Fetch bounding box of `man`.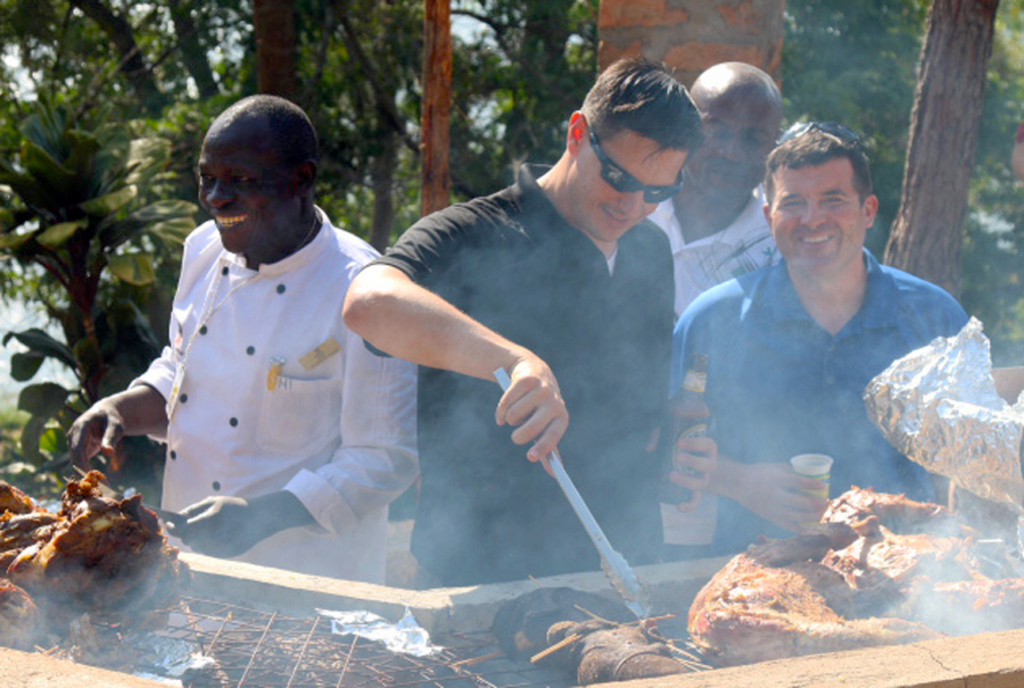
Bbox: [655, 126, 997, 570].
